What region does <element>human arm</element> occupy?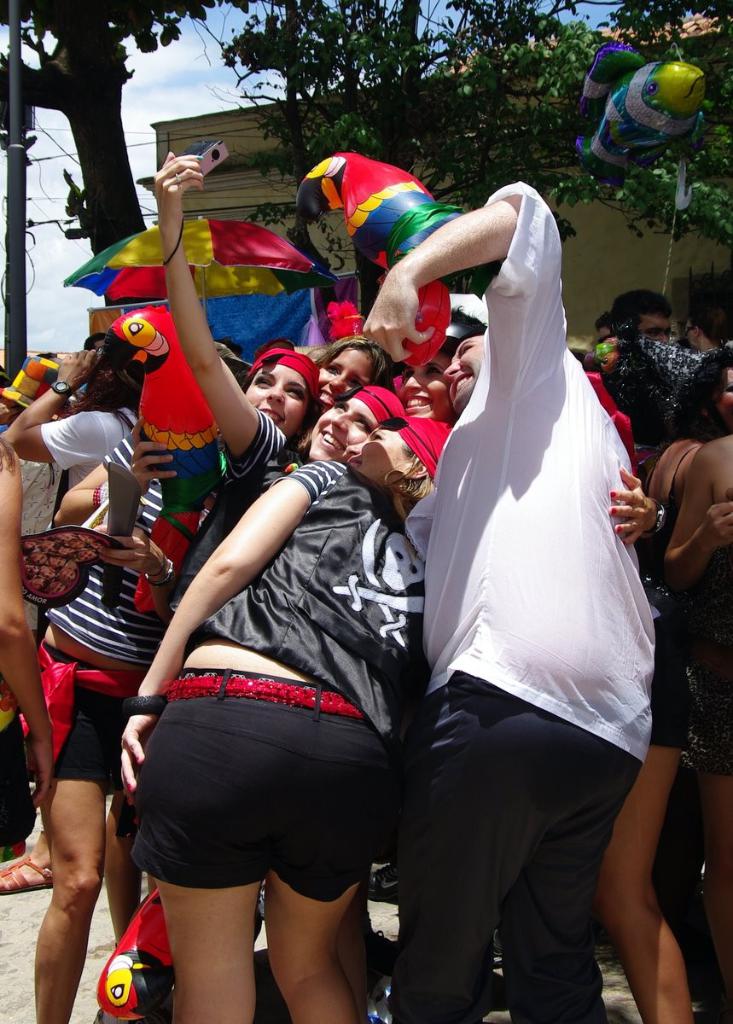
x1=354, y1=195, x2=544, y2=352.
